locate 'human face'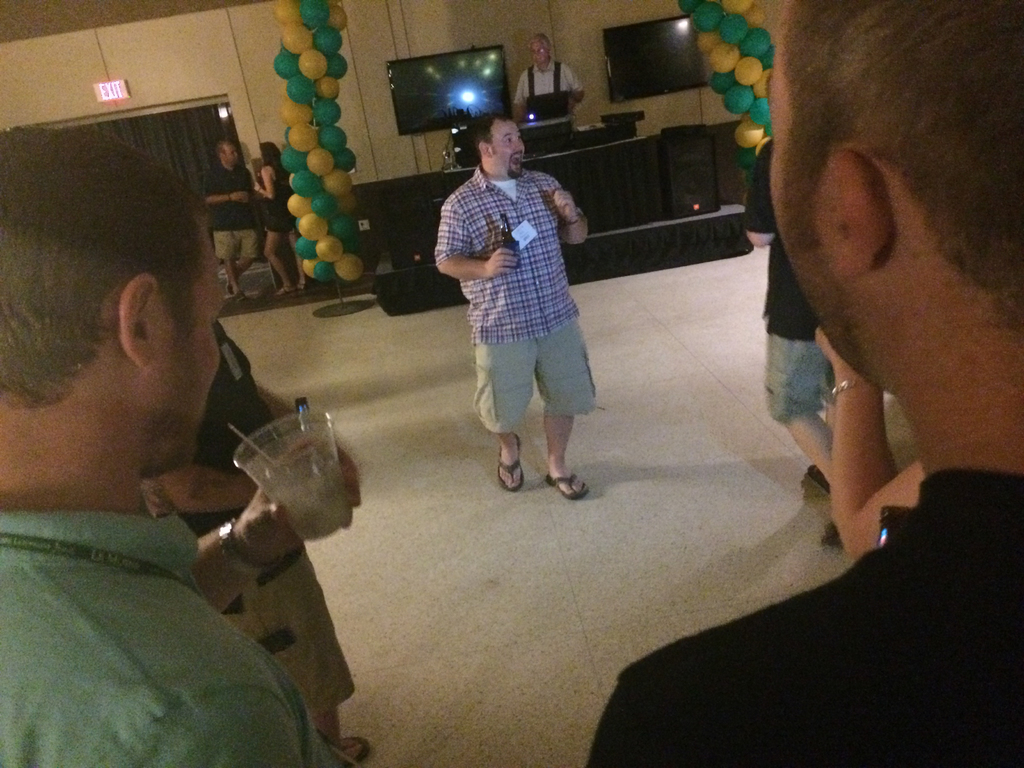
x1=527, y1=42, x2=548, y2=64
